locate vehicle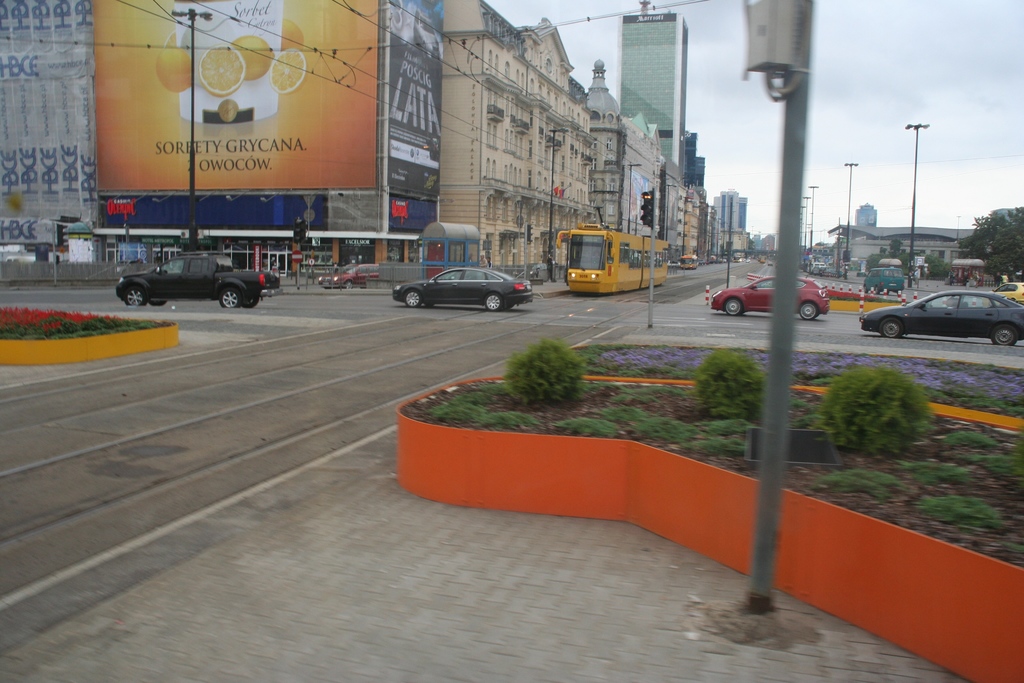
(874,266,1014,336)
